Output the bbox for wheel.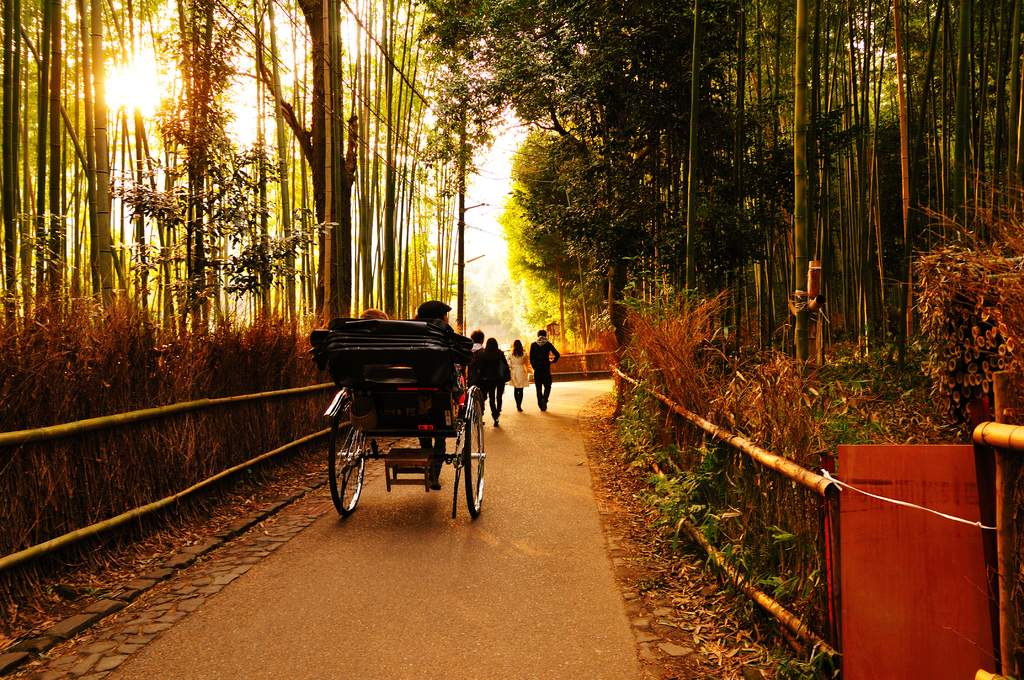
x1=329 y1=408 x2=369 y2=515.
